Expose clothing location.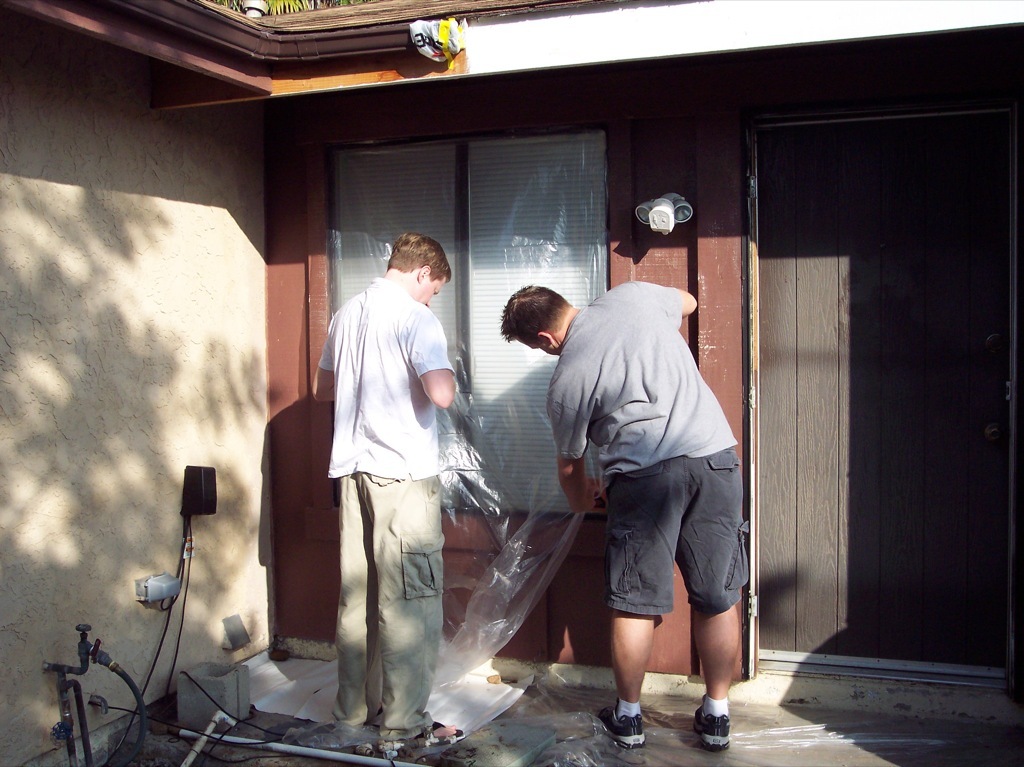
Exposed at x1=532, y1=254, x2=748, y2=707.
